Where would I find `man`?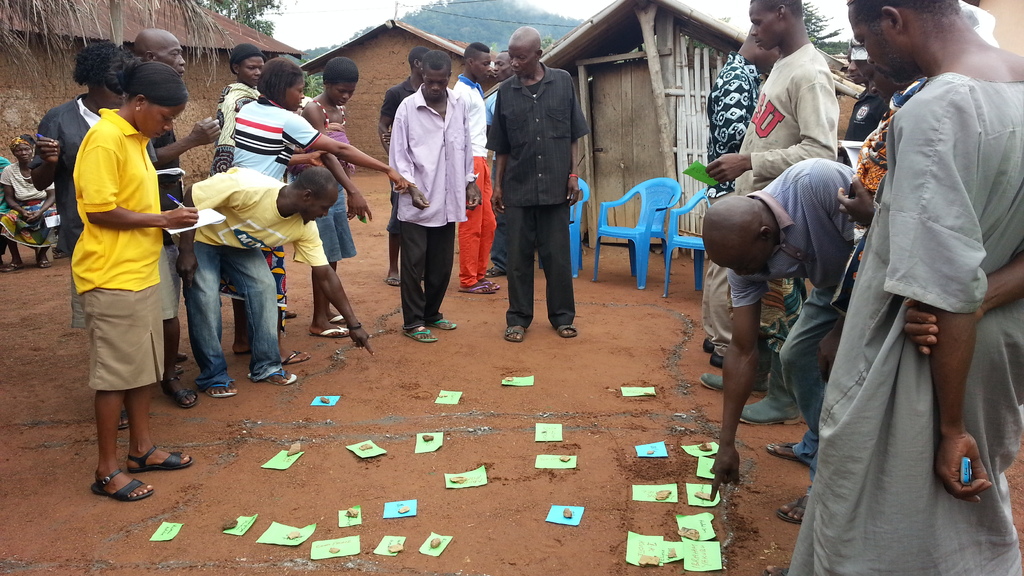
At (785, 0, 1023, 575).
